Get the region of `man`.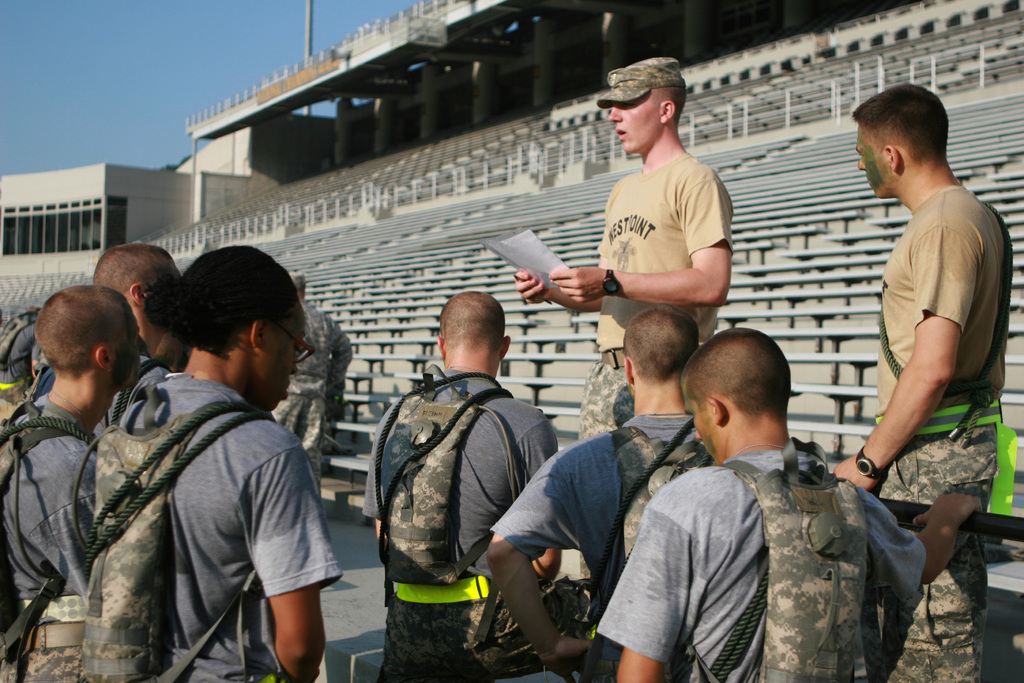
crop(53, 267, 350, 682).
